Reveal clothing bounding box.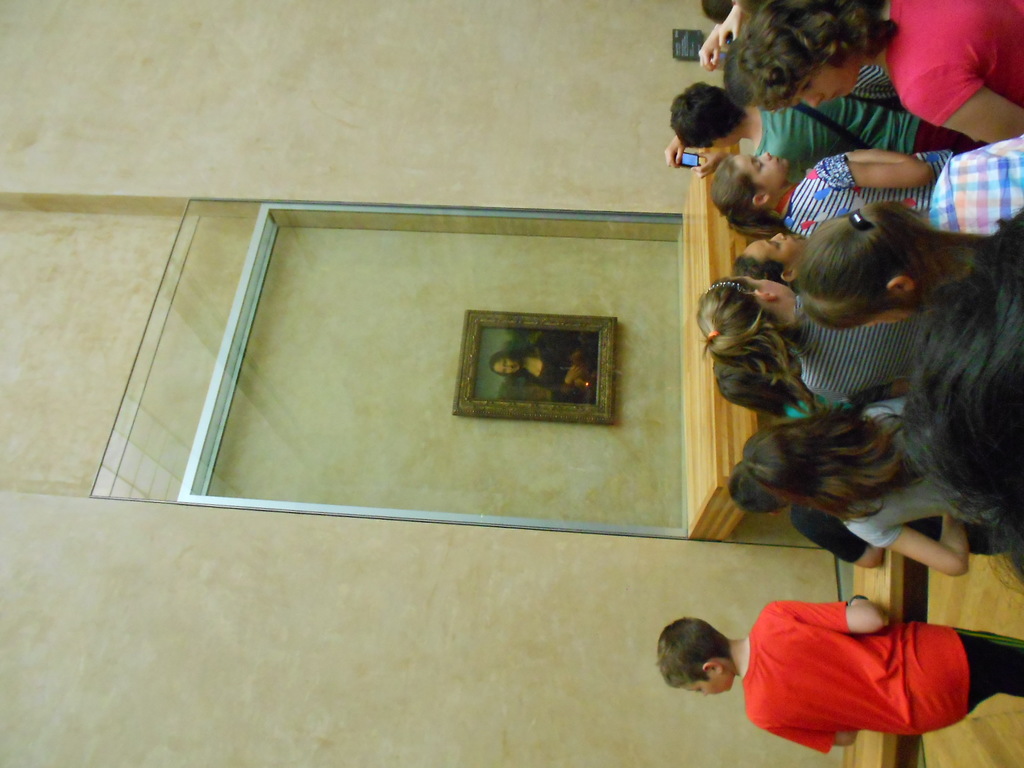
Revealed: bbox=(744, 593, 979, 742).
